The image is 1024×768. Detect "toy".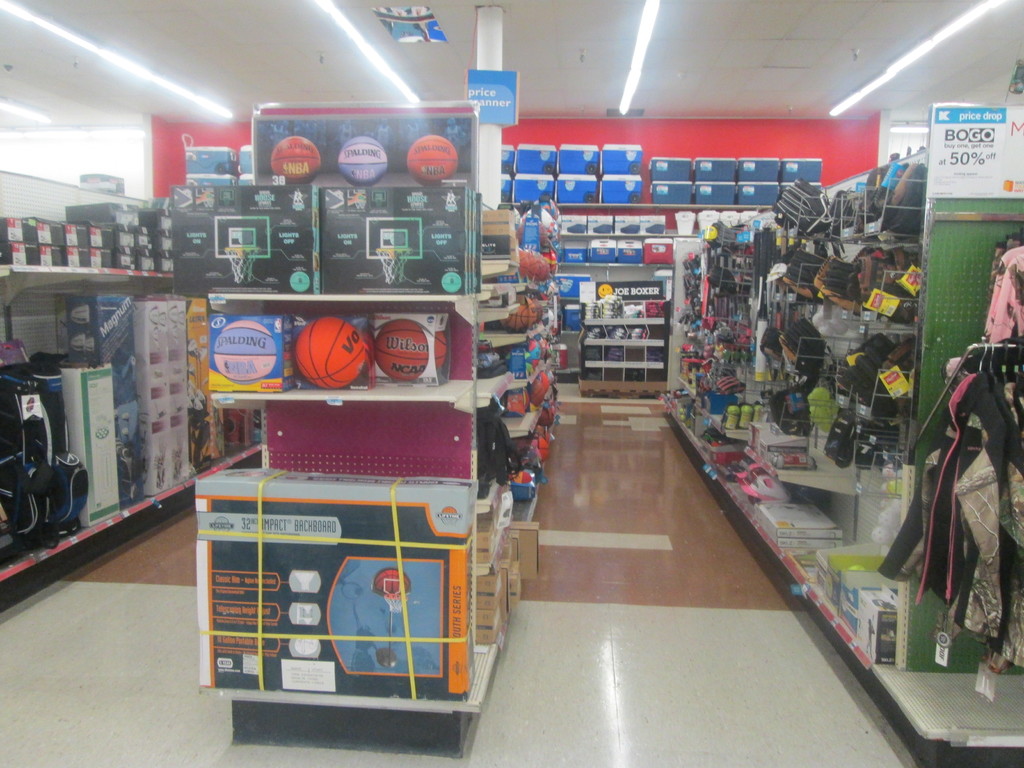
Detection: 269/132/324/189.
